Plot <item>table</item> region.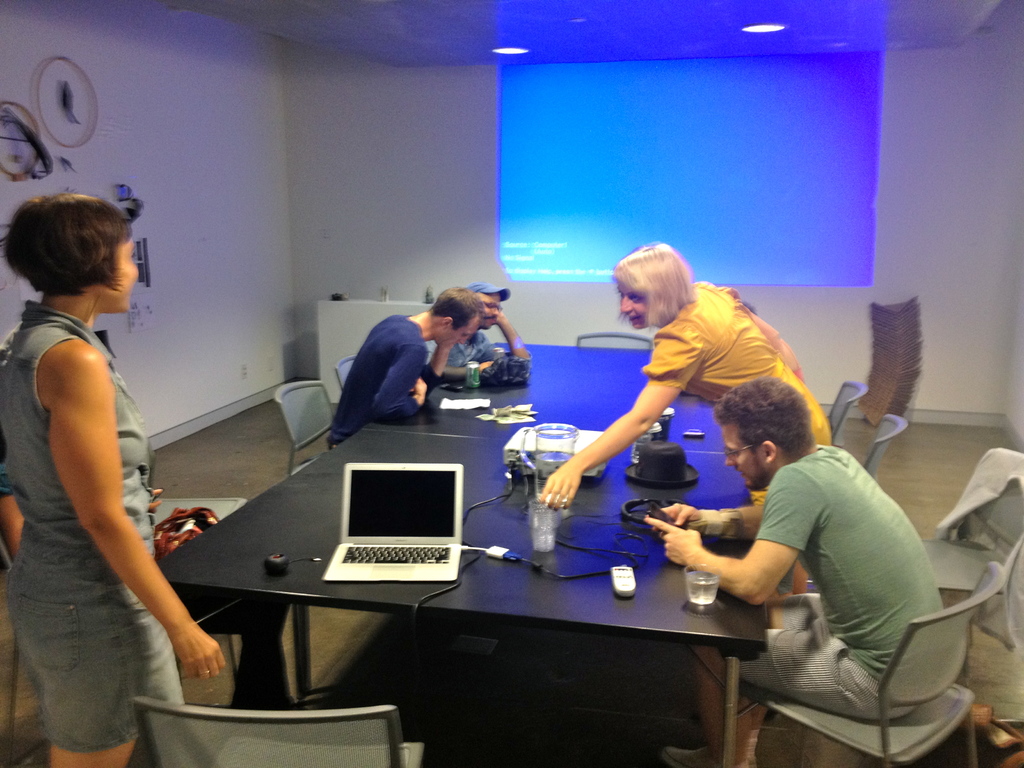
Plotted at BBox(159, 342, 769, 767).
